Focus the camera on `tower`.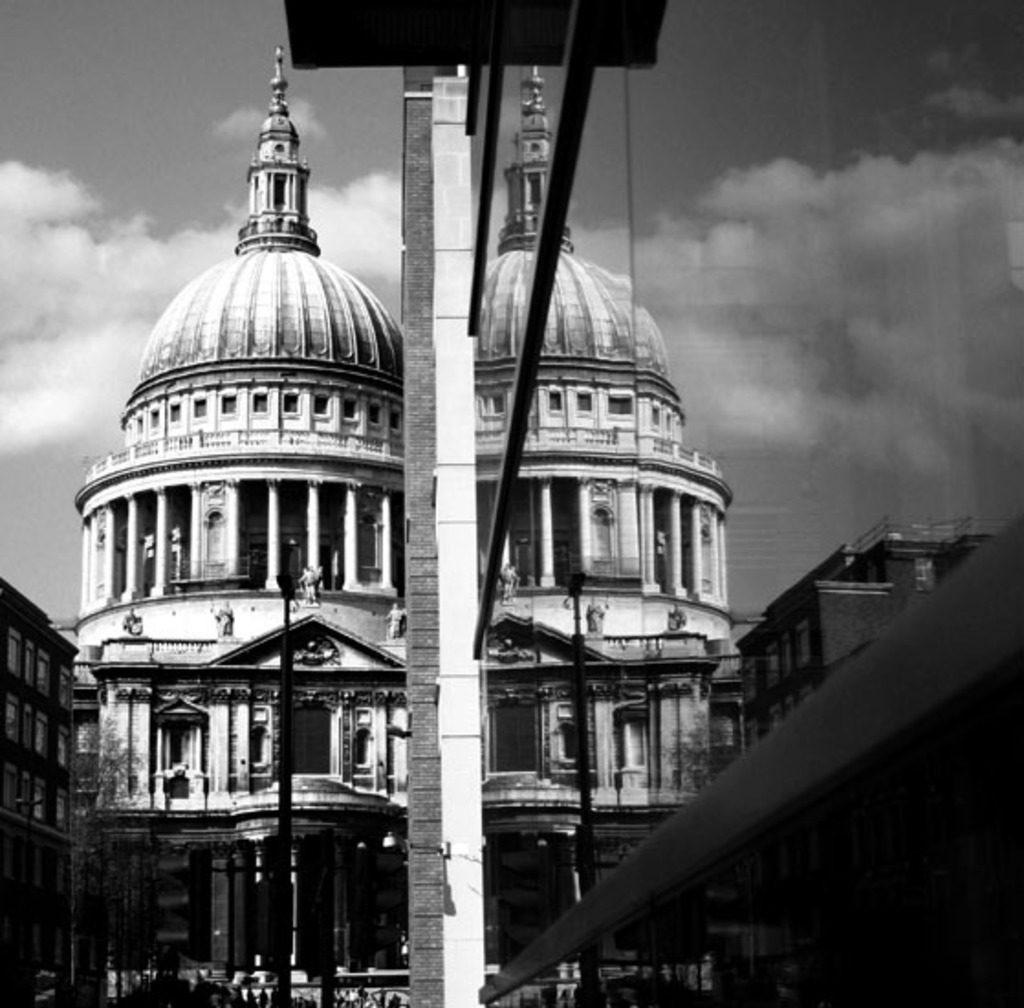
Focus region: bbox=(471, 53, 768, 871).
